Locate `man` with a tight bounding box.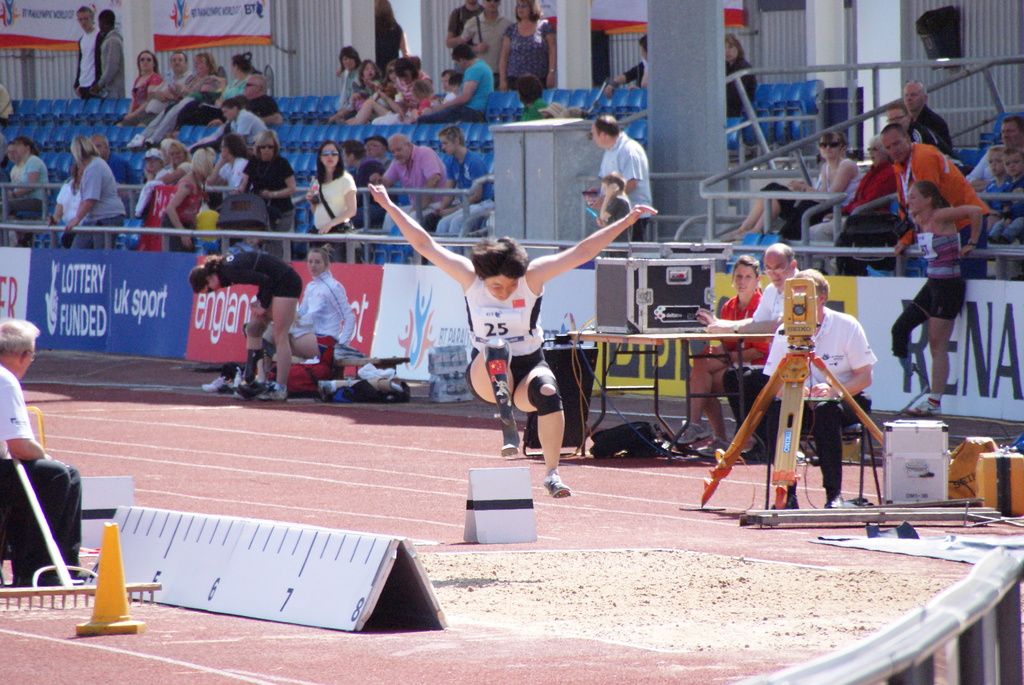
(694,243,801,463).
